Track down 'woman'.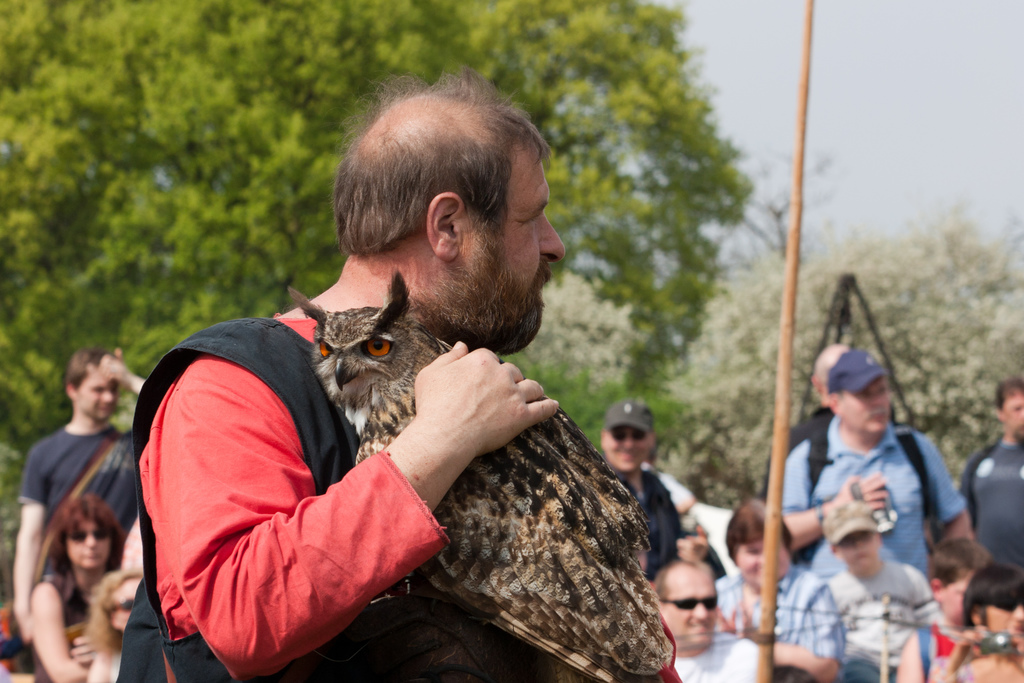
Tracked to <bbox>76, 572, 144, 682</bbox>.
